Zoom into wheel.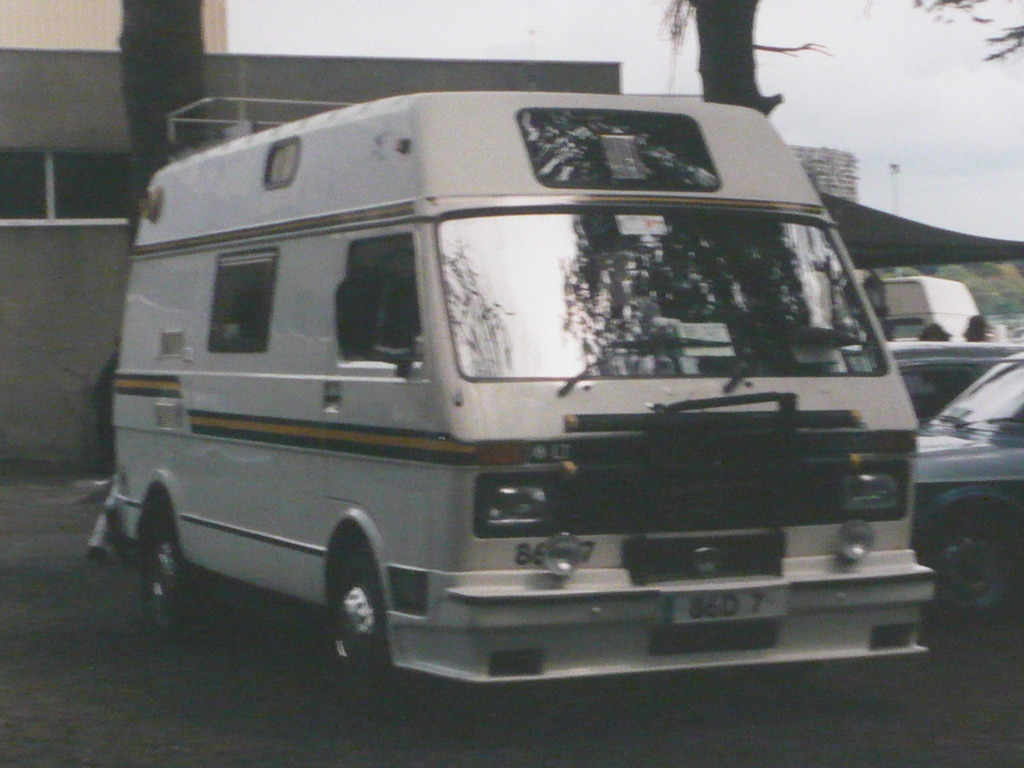
Zoom target: [314,541,385,669].
